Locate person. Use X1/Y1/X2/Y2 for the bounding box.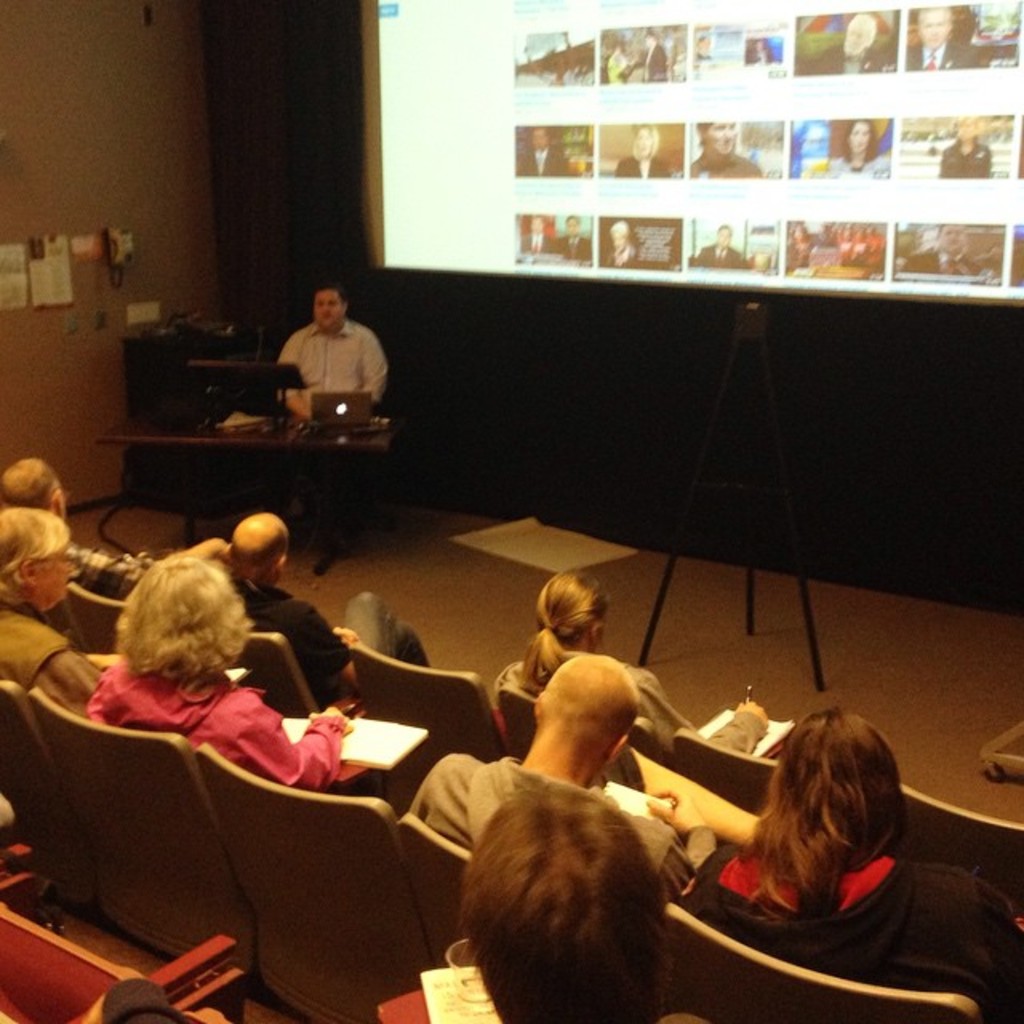
906/10/970/69.
